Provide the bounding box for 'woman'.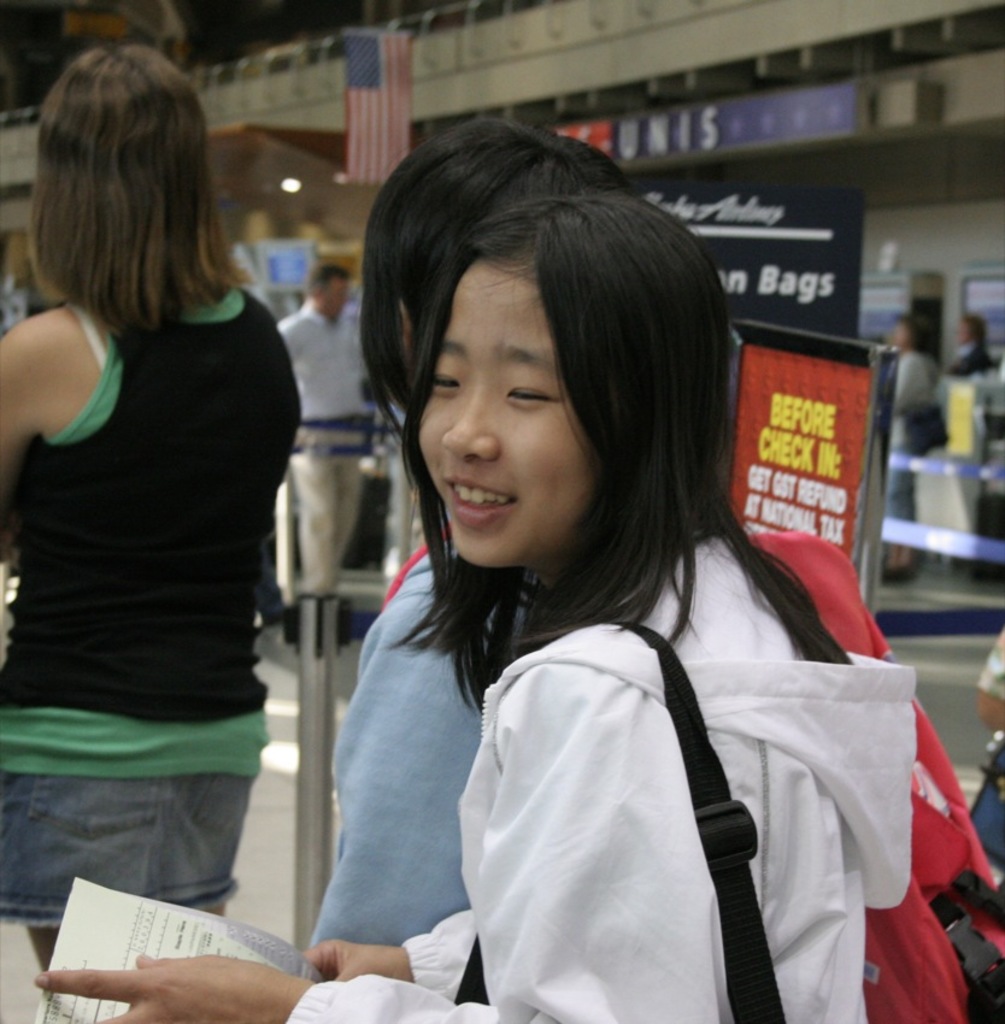
<bbox>34, 188, 915, 1023</bbox>.
